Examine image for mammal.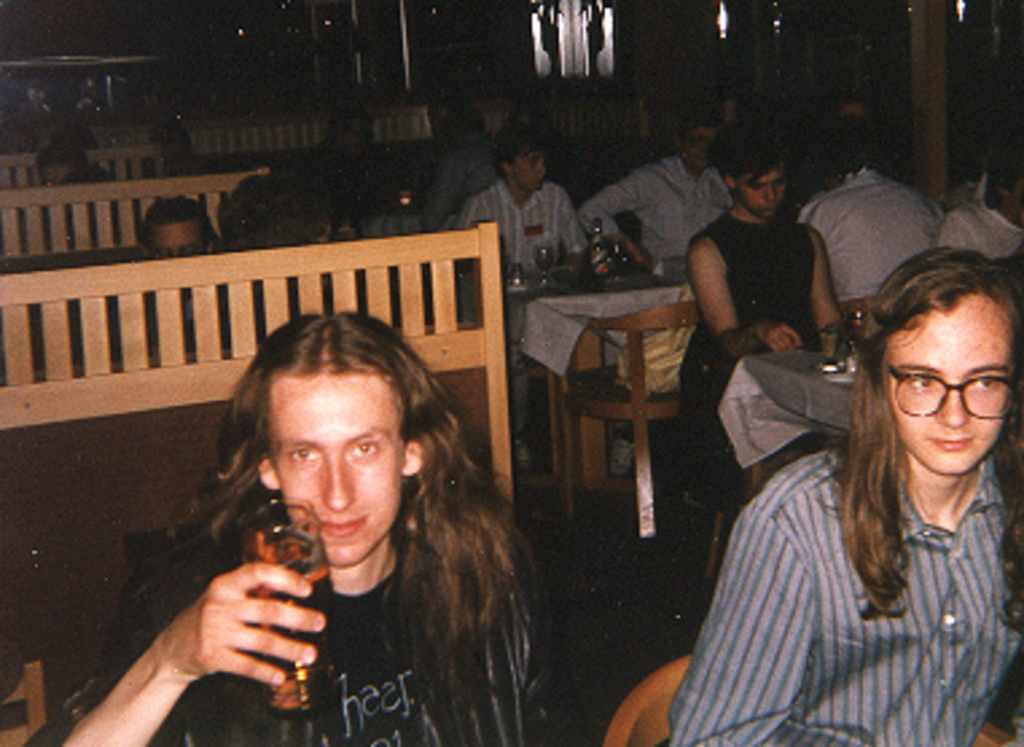
Examination result: BBox(685, 126, 857, 497).
